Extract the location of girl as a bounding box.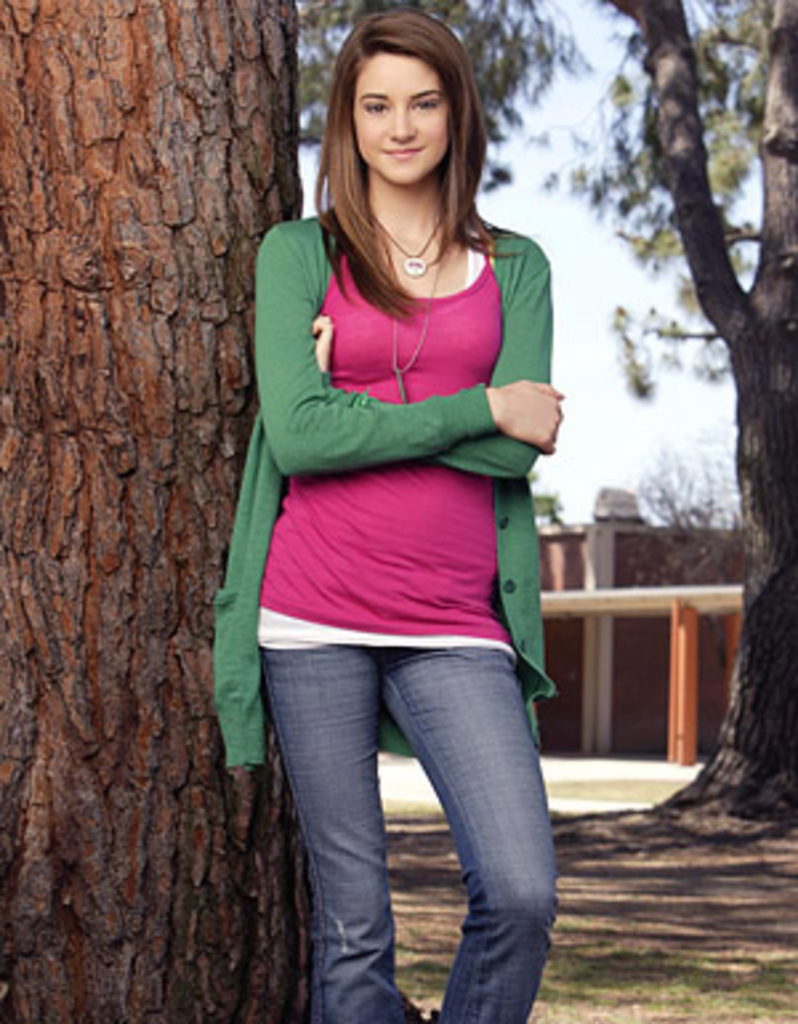
[210, 11, 564, 1021].
